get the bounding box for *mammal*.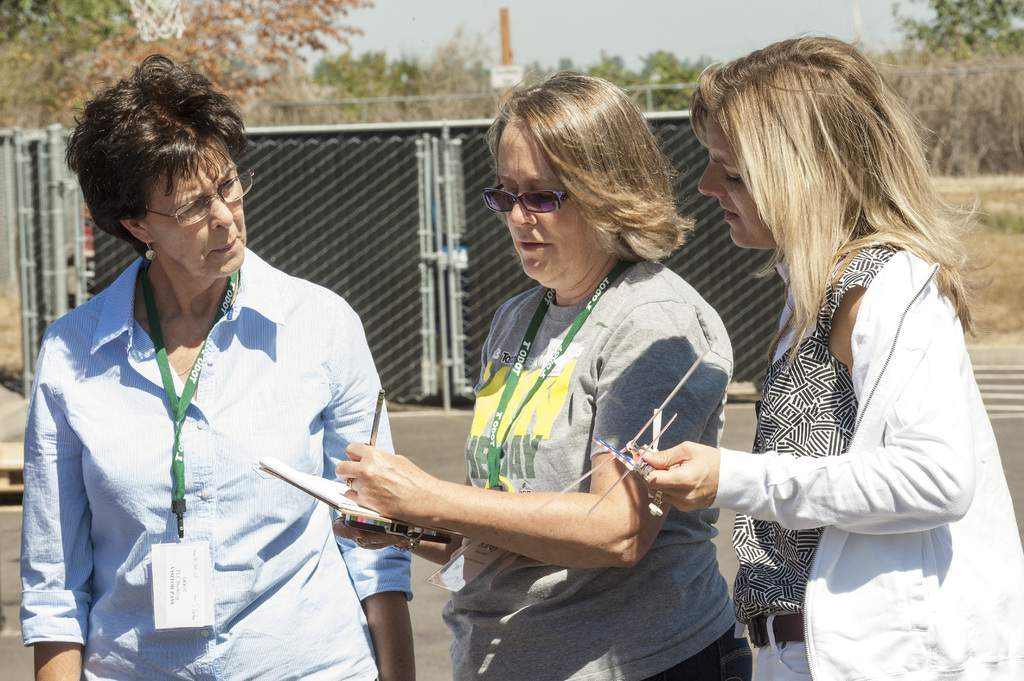
bbox(332, 66, 753, 680).
